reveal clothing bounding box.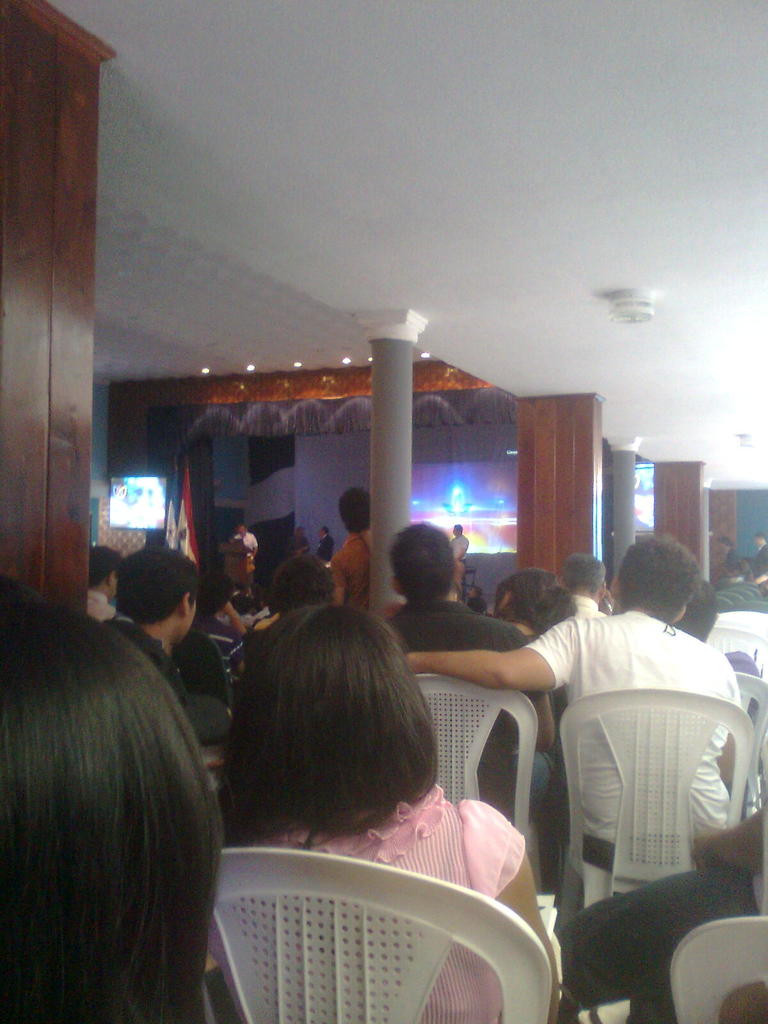
Revealed: Rect(524, 583, 742, 867).
